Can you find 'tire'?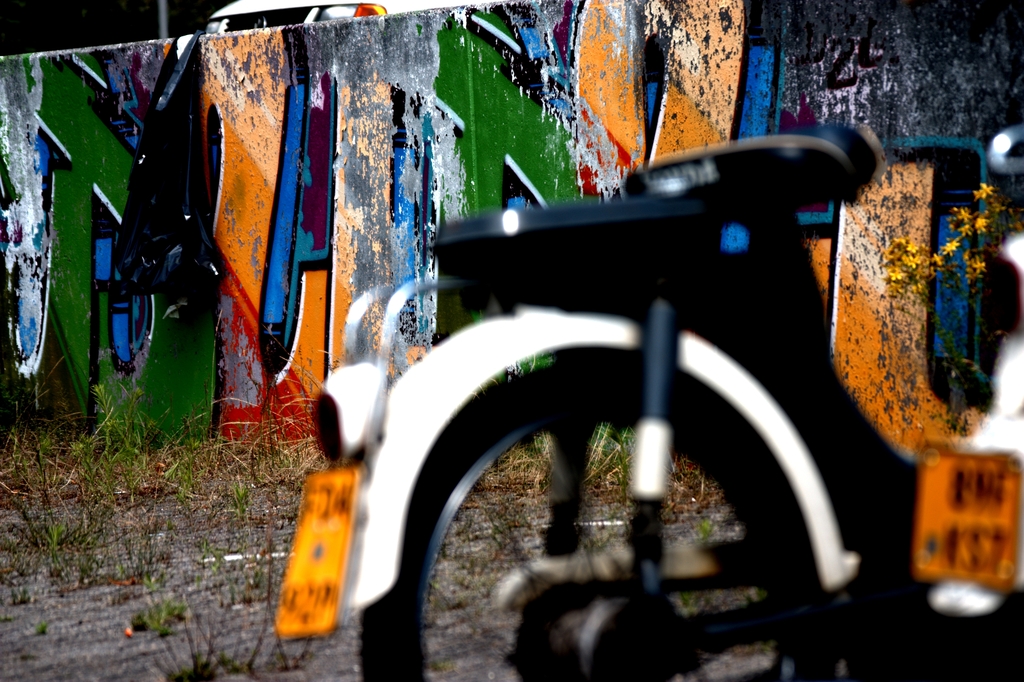
Yes, bounding box: x1=361 y1=343 x2=836 y2=681.
